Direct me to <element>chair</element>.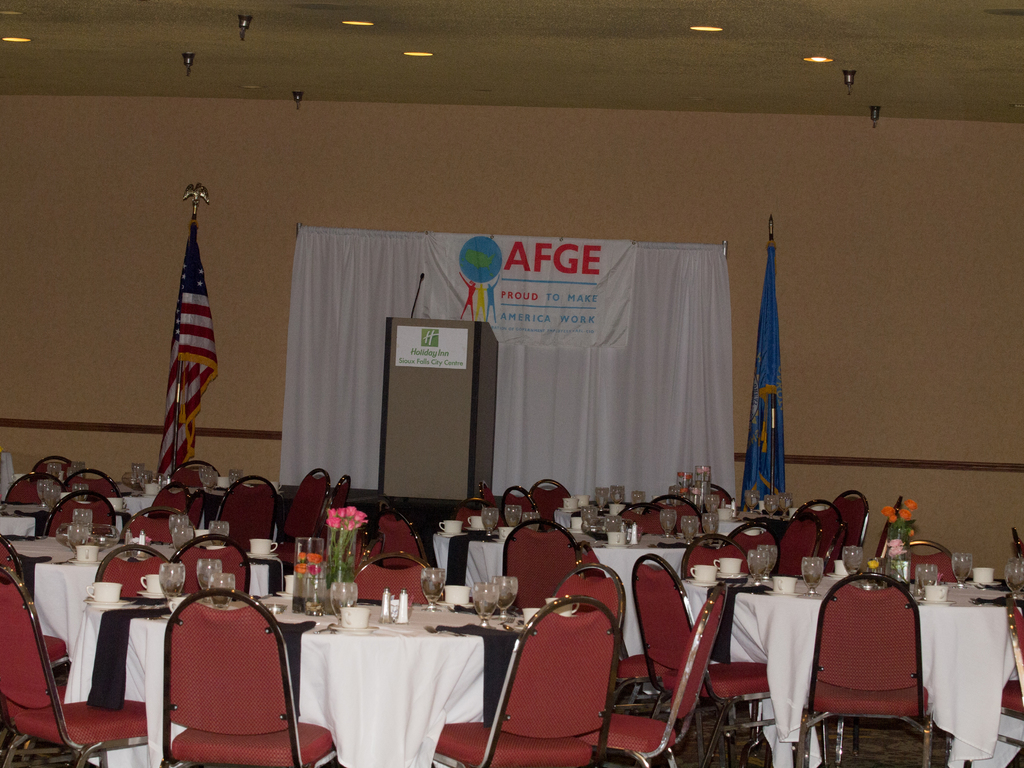
Direction: l=479, t=483, r=497, b=520.
